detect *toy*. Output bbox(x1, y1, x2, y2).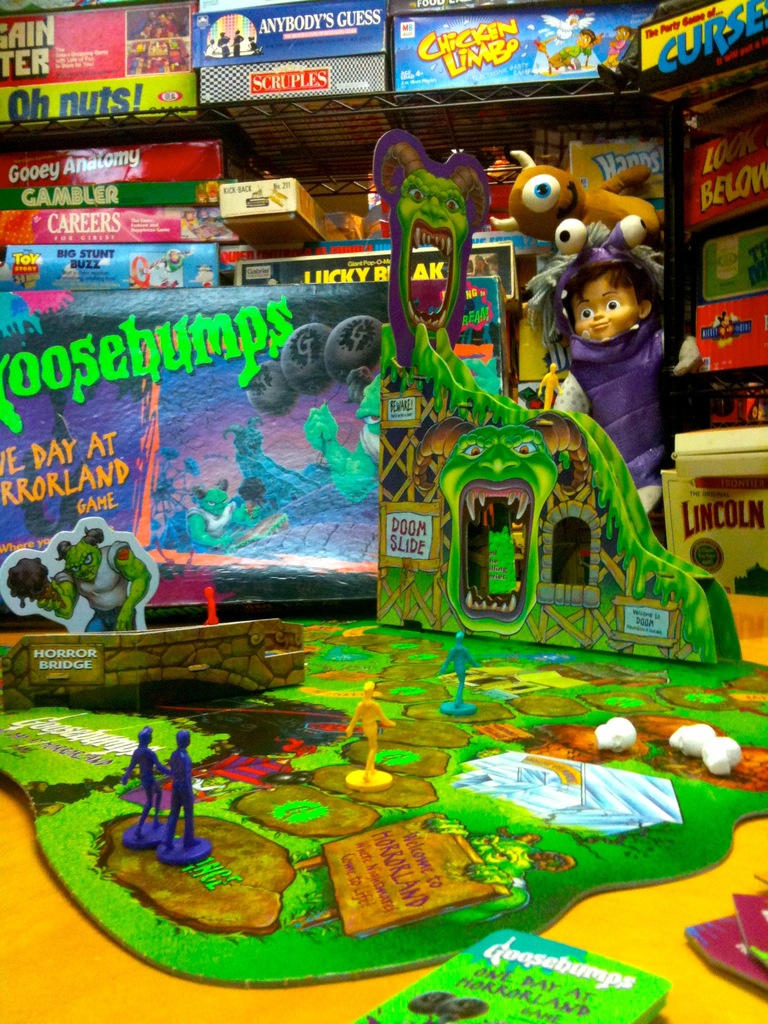
bbox(510, 136, 669, 311).
